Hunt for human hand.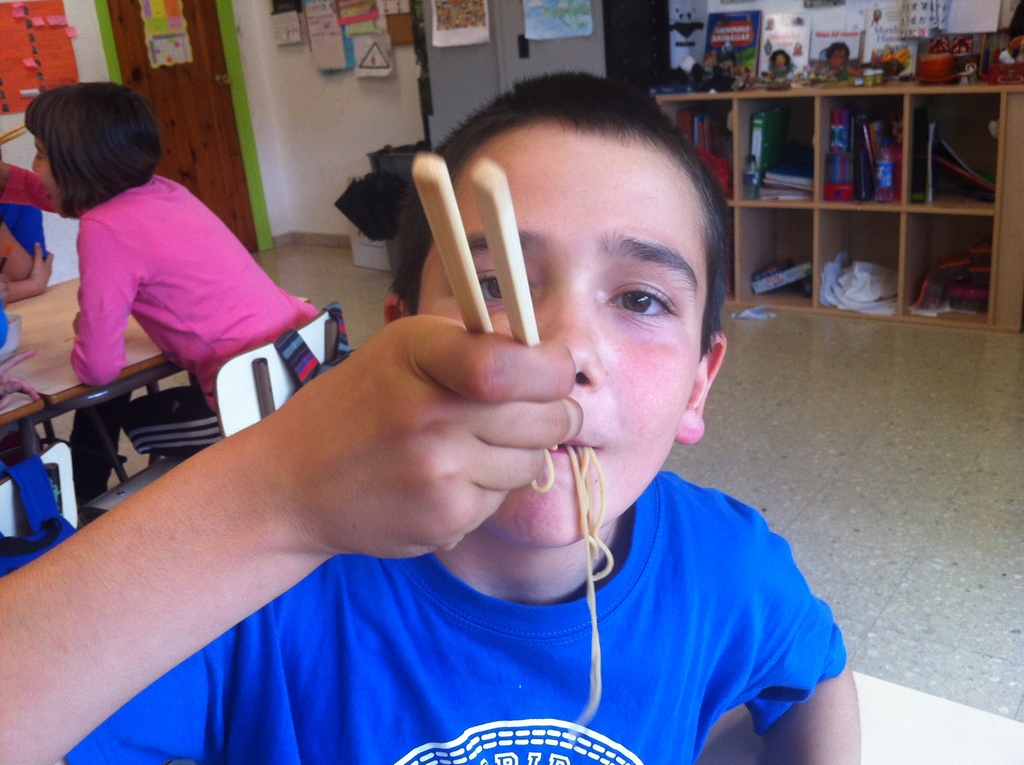
Hunted down at x1=0, y1=348, x2=38, y2=410.
